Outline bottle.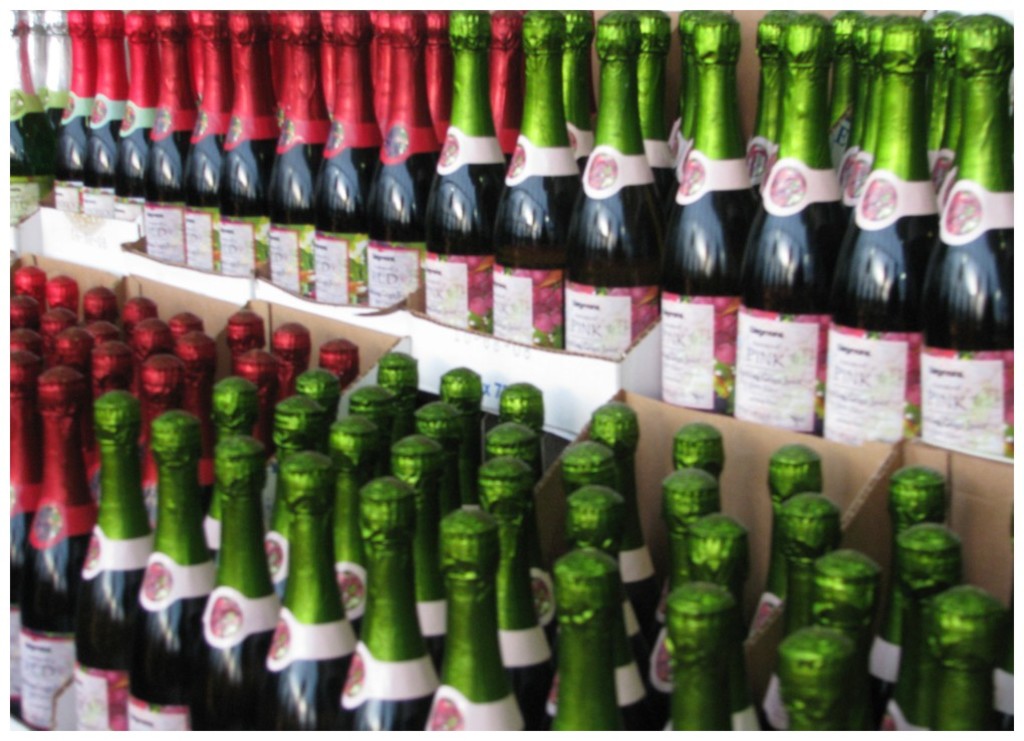
Outline: {"left": 227, "top": 311, "right": 264, "bottom": 360}.
